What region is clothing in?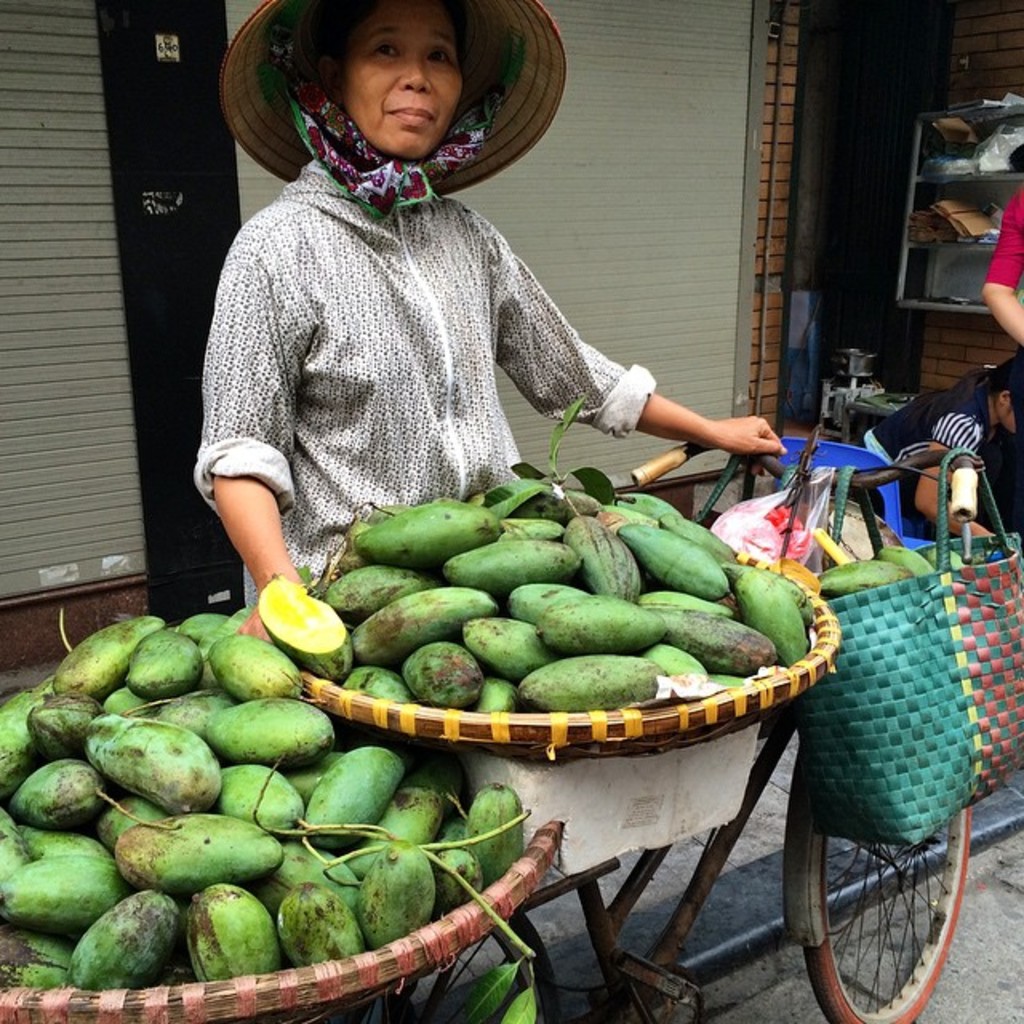
select_region(858, 376, 1002, 536).
